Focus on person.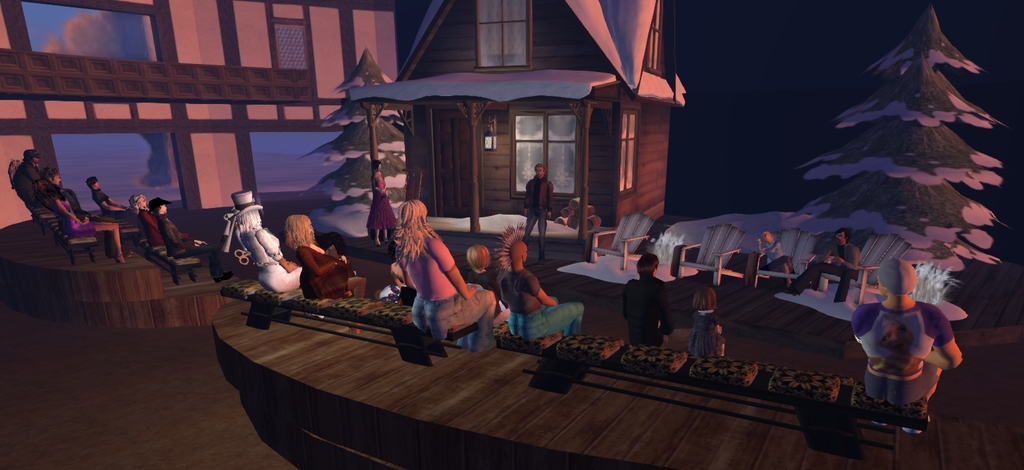
Focused at (left=220, top=190, right=303, bottom=292).
